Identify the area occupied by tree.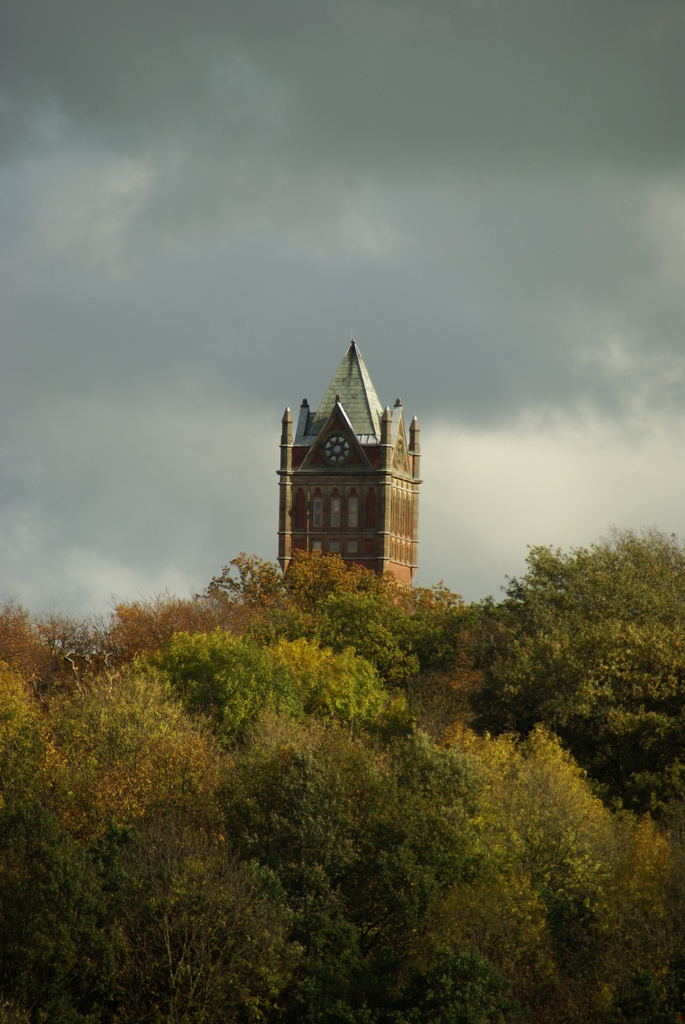
Area: 455,739,641,1015.
